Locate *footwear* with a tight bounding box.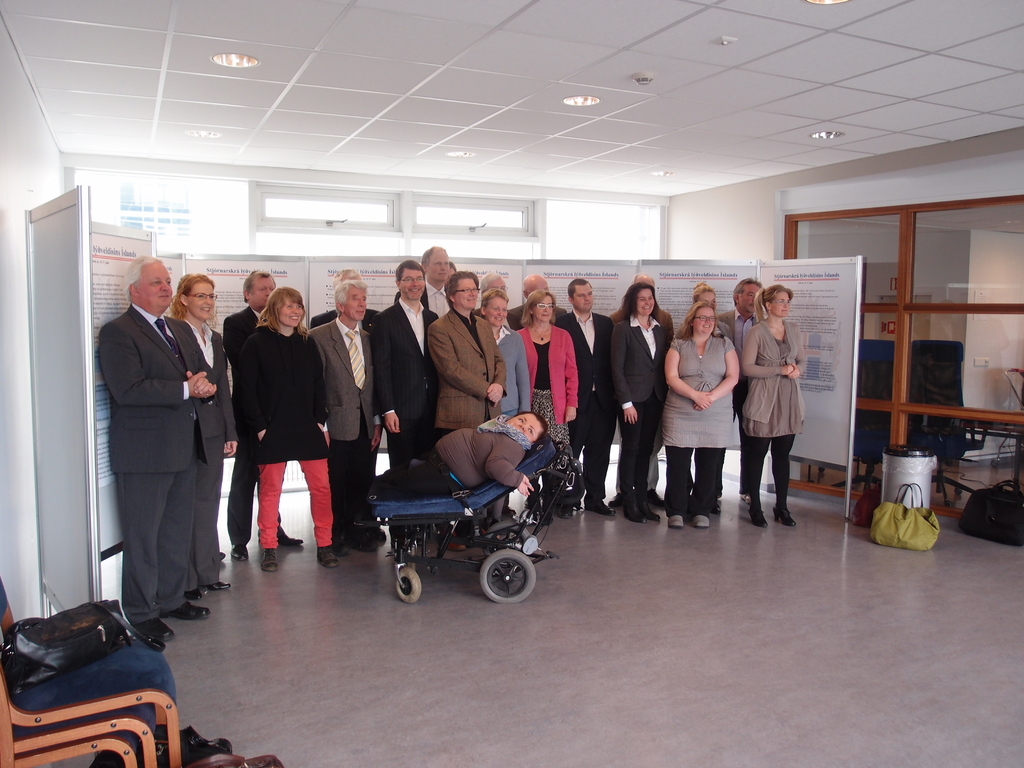
652,492,664,508.
